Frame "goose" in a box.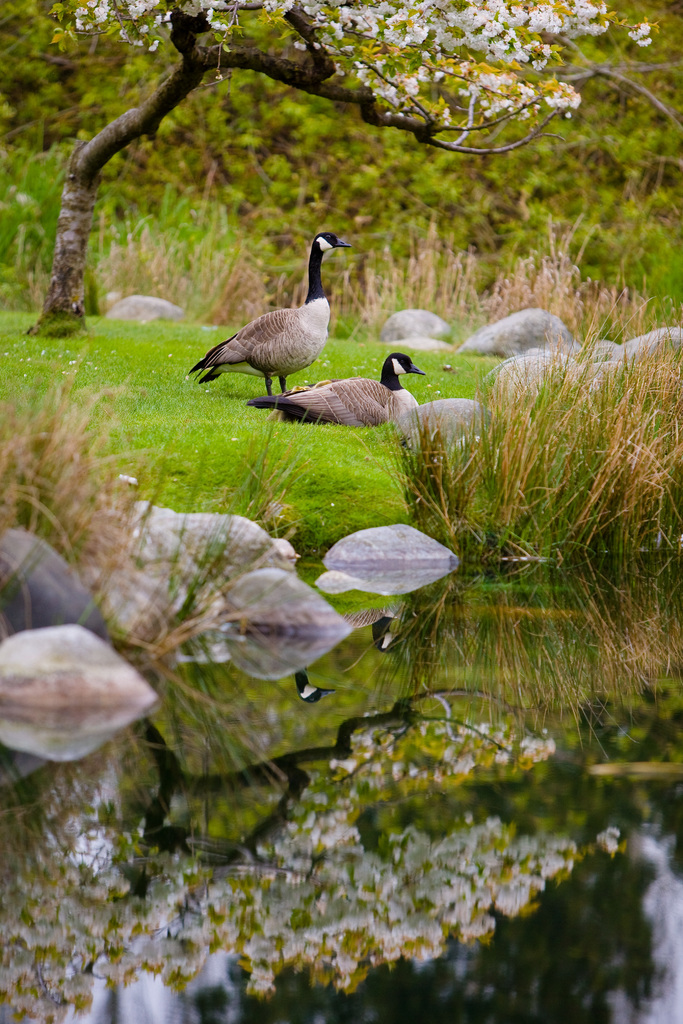
(x1=180, y1=213, x2=354, y2=385).
